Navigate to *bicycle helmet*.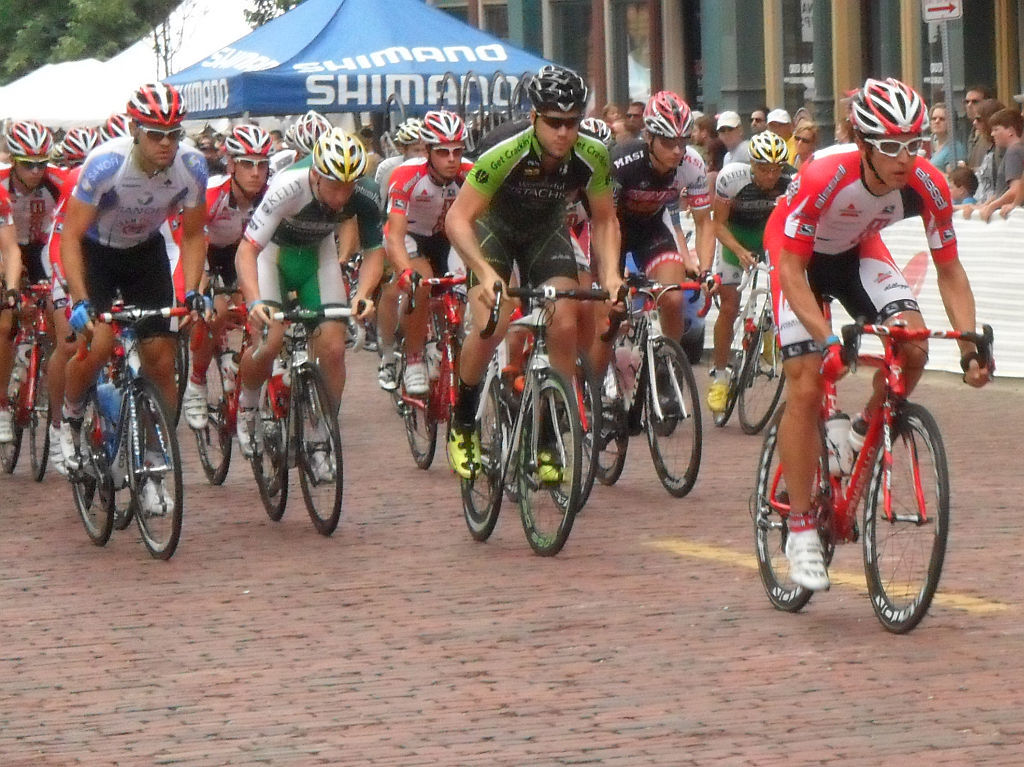
Navigation target: detection(394, 119, 427, 148).
